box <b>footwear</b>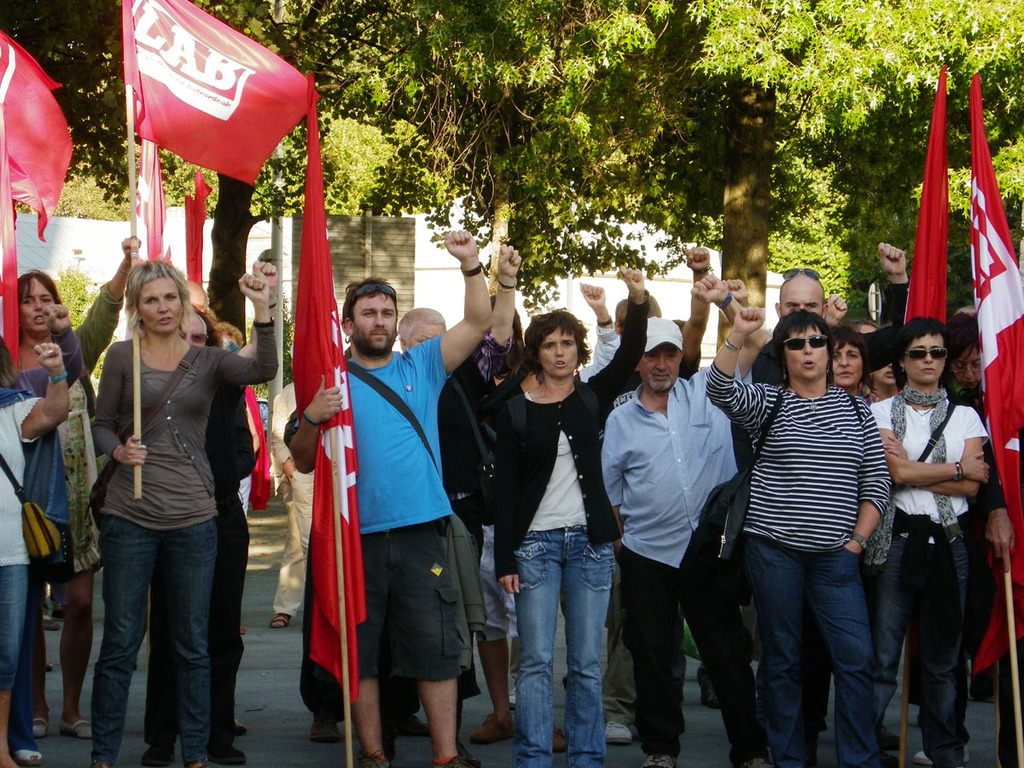
<box>741,758,778,767</box>
